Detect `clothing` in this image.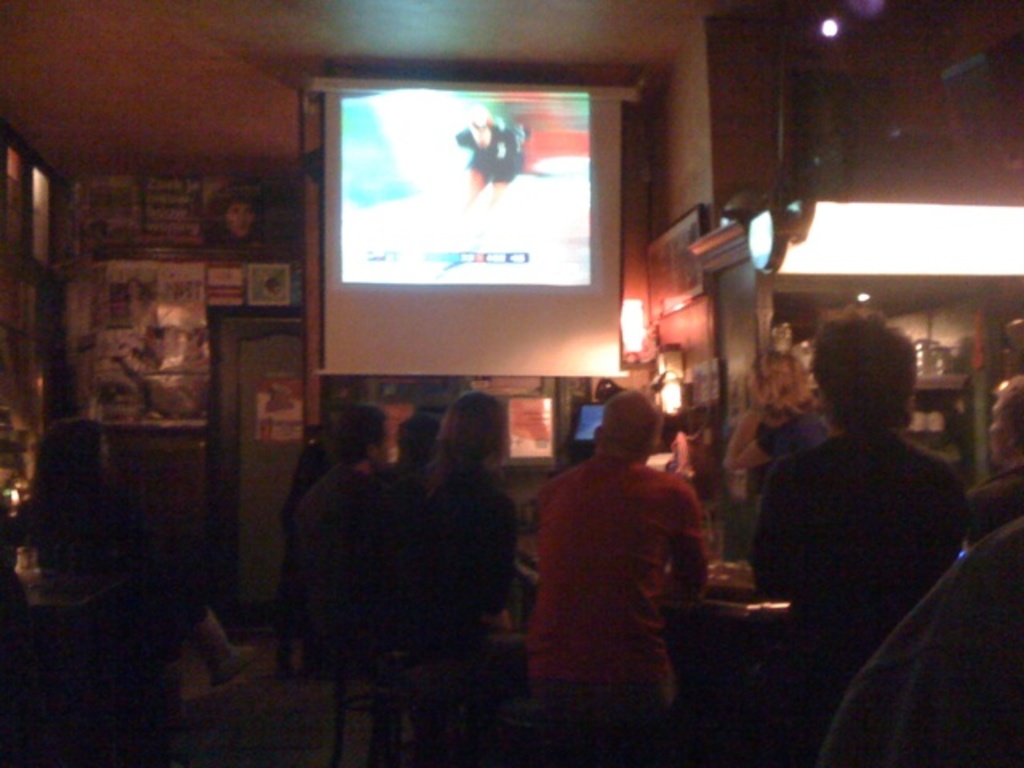
Detection: 758, 413, 950, 766.
